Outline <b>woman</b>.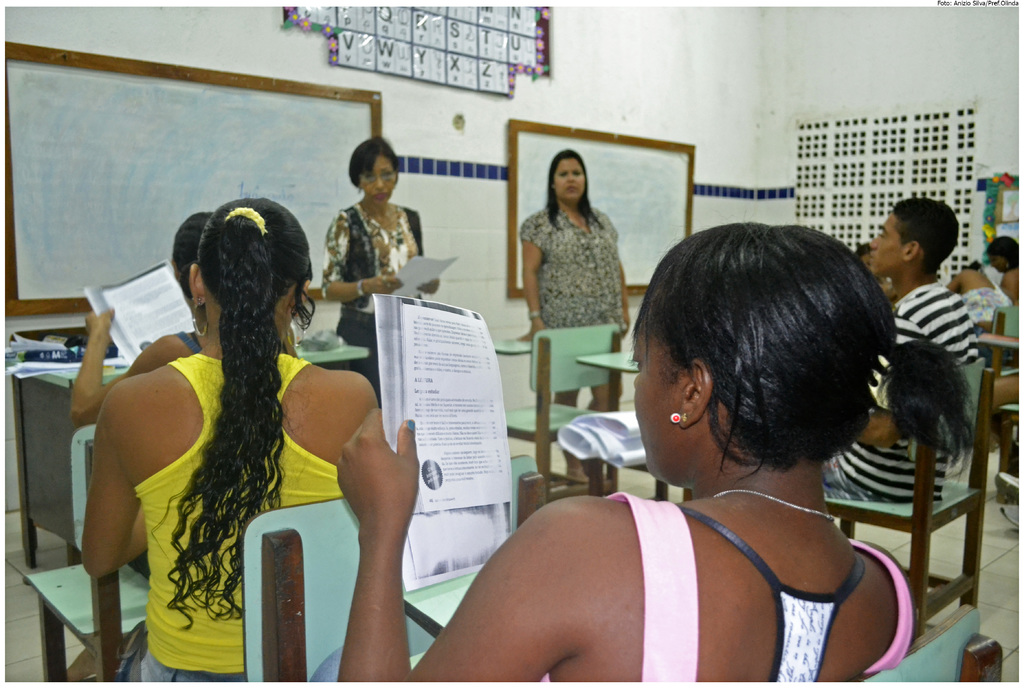
Outline: <region>323, 137, 439, 395</region>.
